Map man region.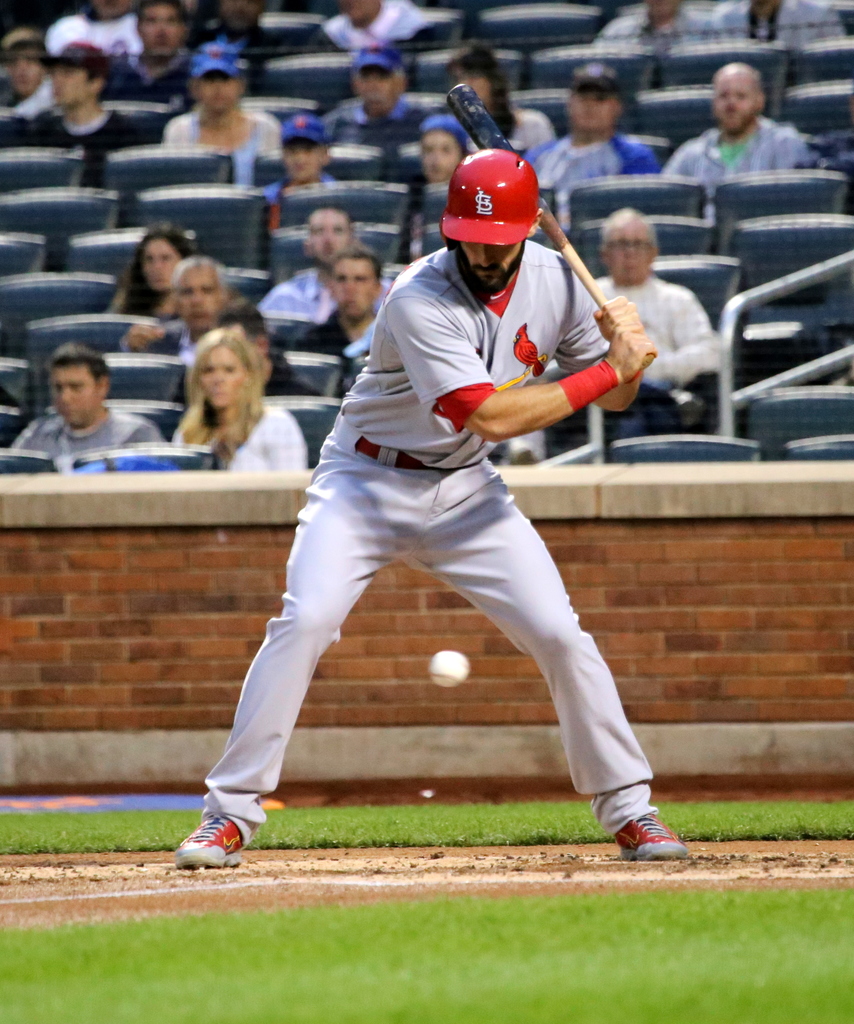
Mapped to BBox(315, 42, 448, 185).
